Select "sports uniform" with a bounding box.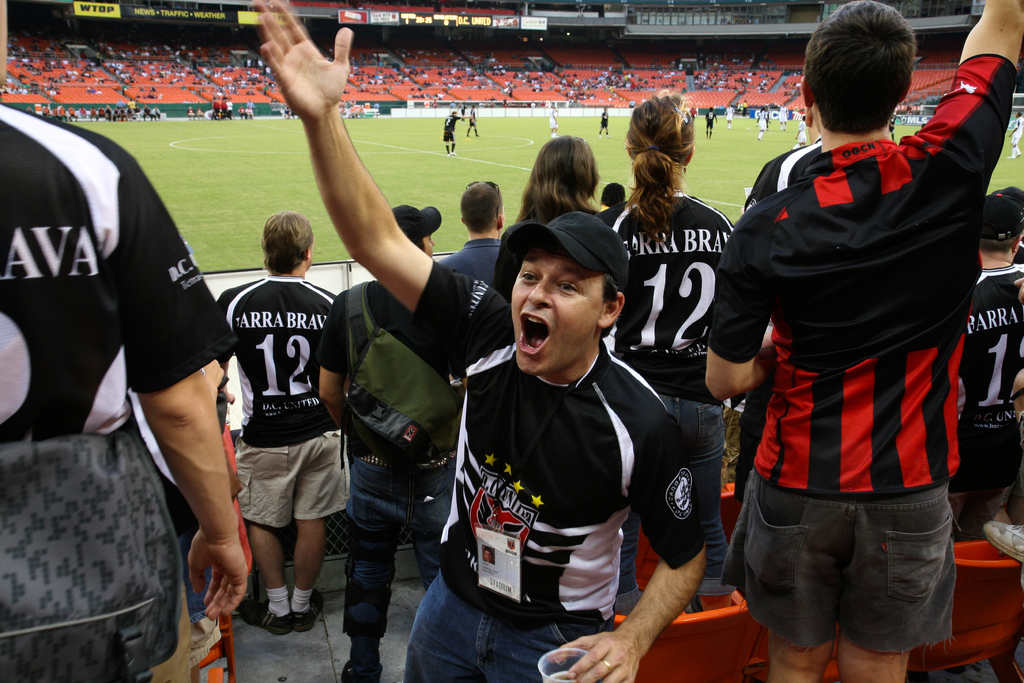
x1=441, y1=115, x2=465, y2=158.
